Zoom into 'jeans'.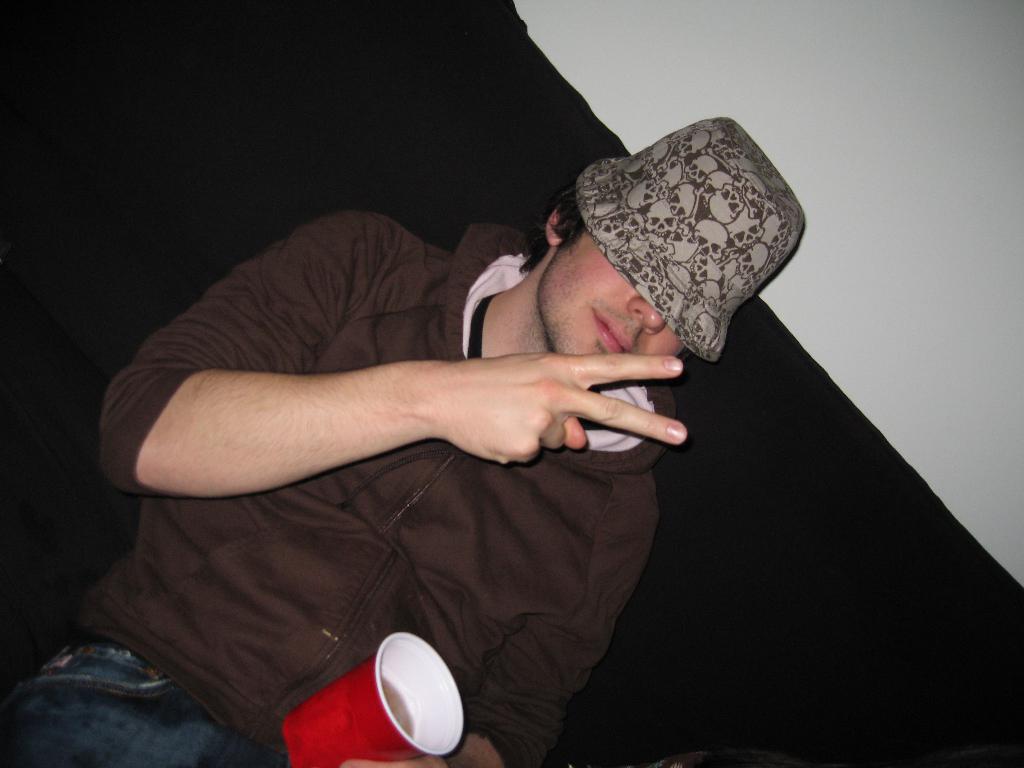
Zoom target: (9,631,265,767).
